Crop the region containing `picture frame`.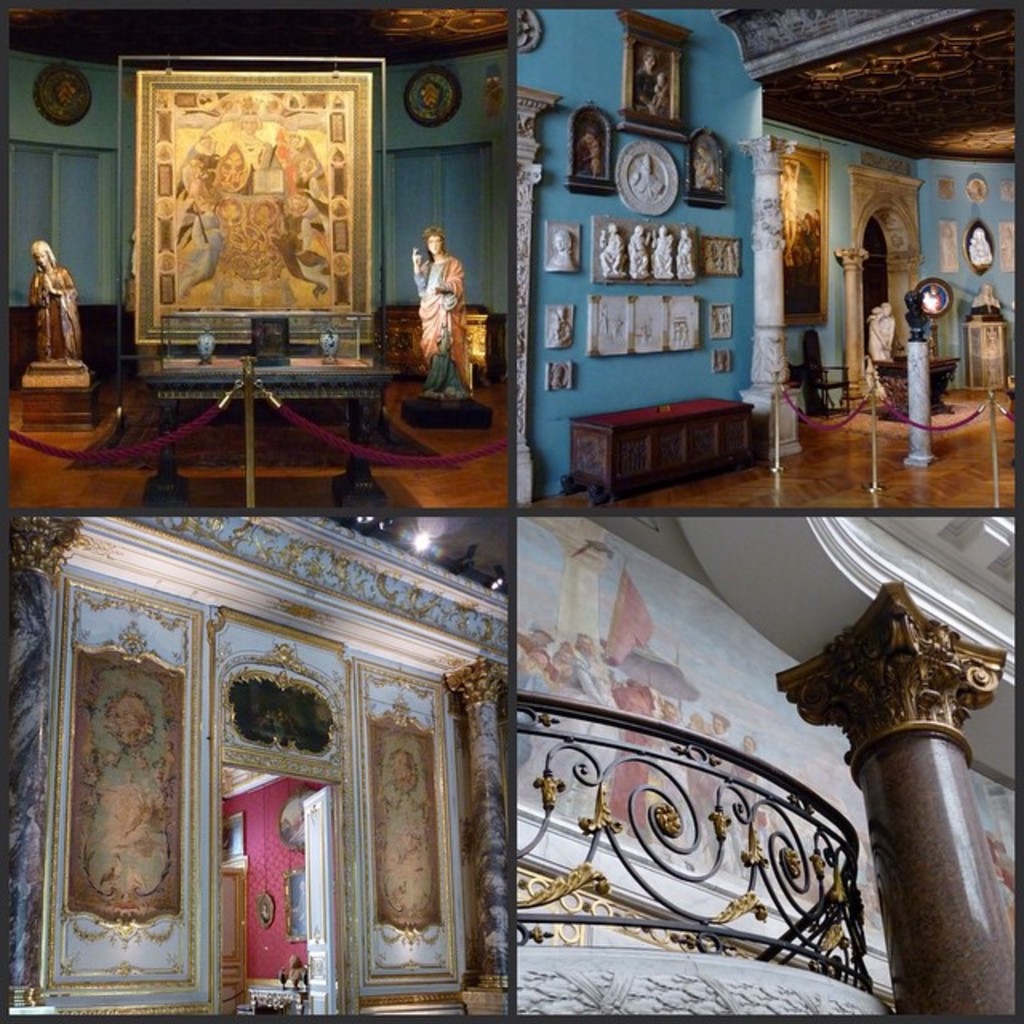
Crop region: {"x1": 102, "y1": 30, "x2": 413, "y2": 362}.
